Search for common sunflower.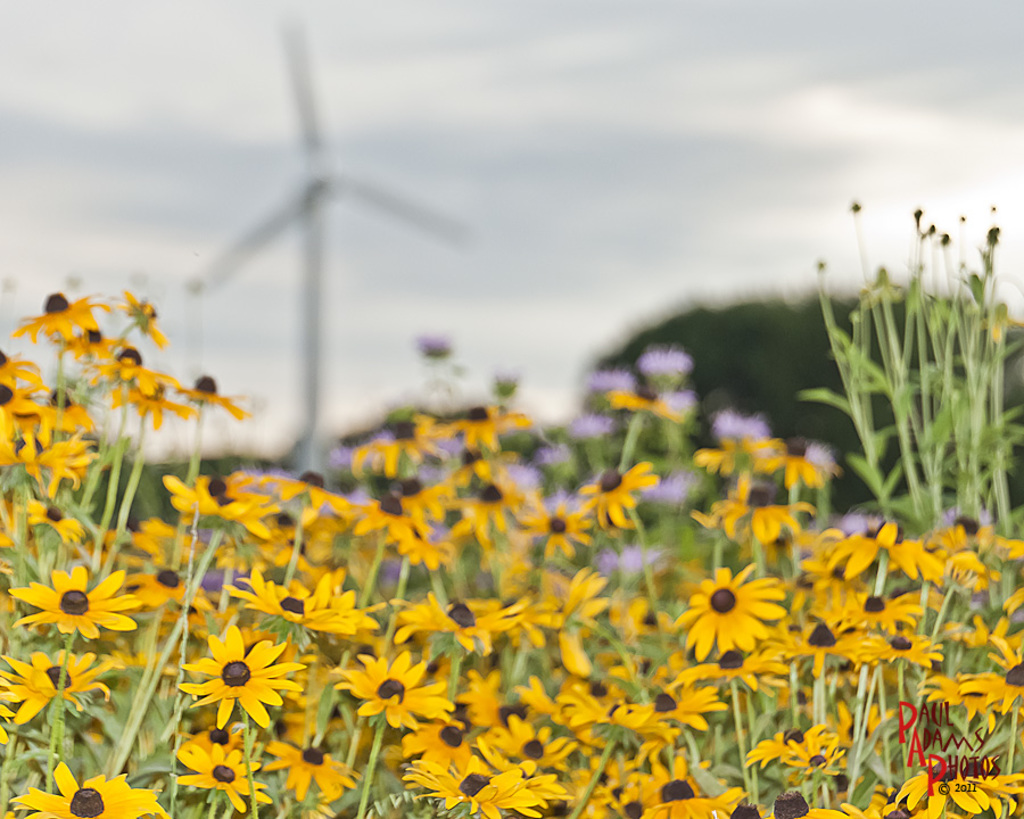
Found at [833,771,974,818].
